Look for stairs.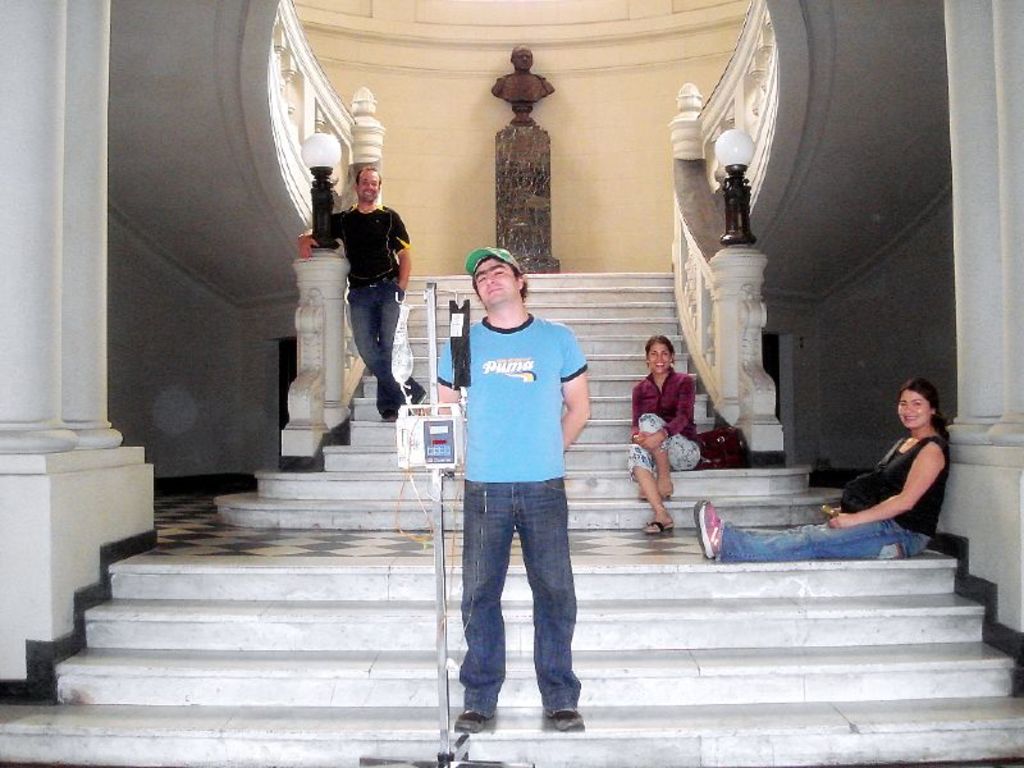
Found: 0, 274, 1023, 767.
